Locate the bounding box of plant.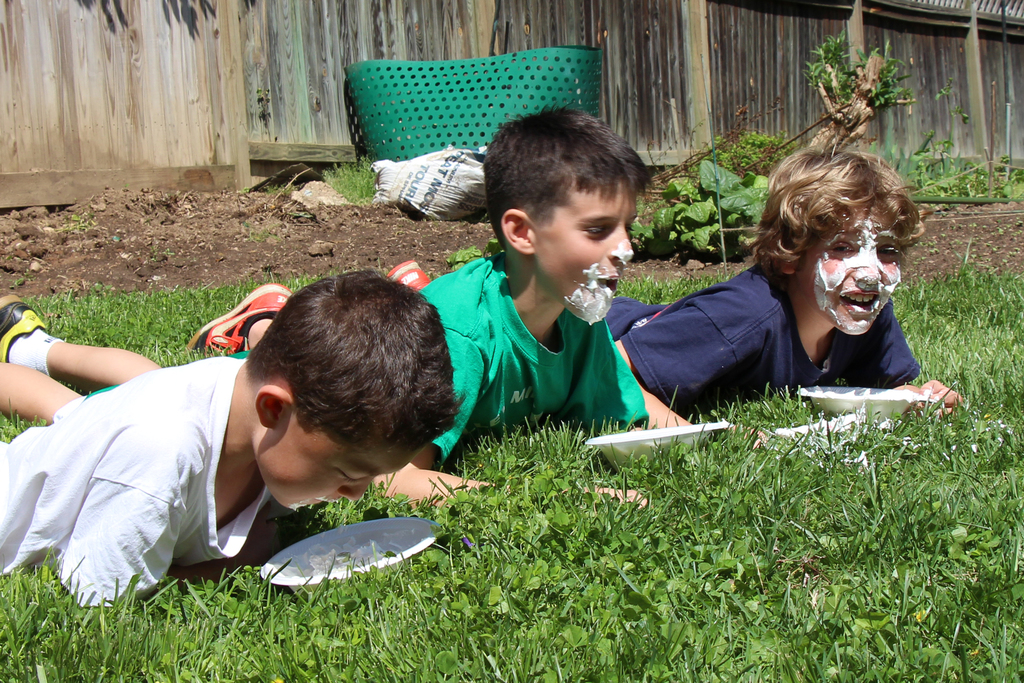
Bounding box: pyautogui.locateOnScreen(619, 149, 834, 276).
